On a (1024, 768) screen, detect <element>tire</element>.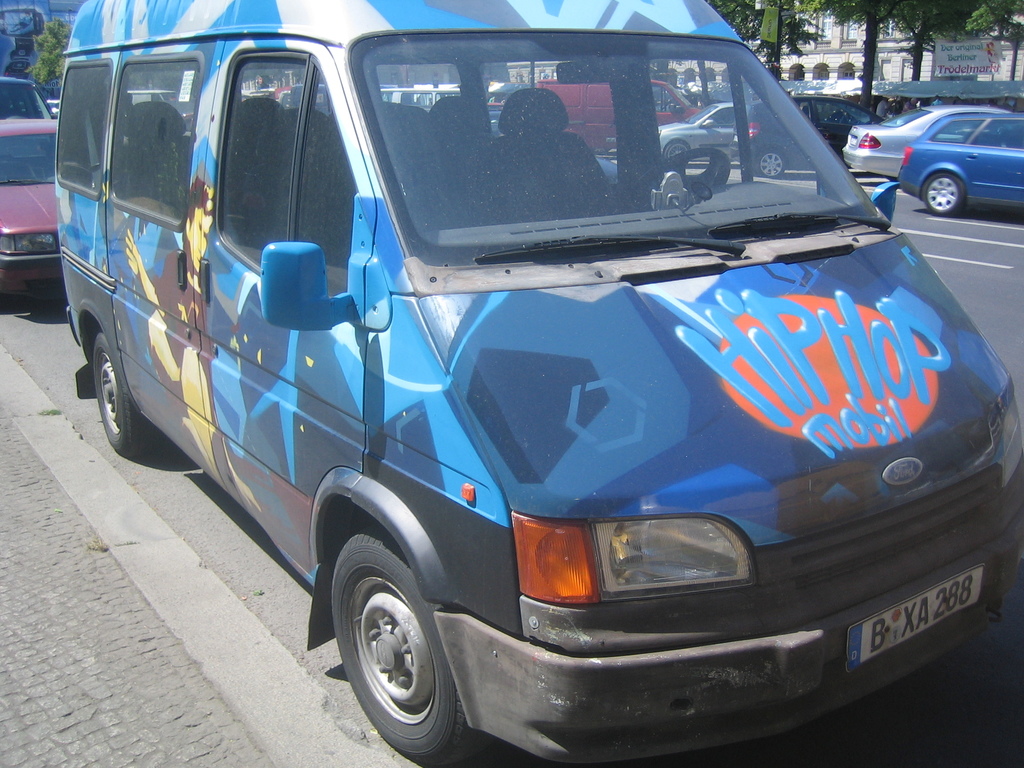
922,173,964,216.
